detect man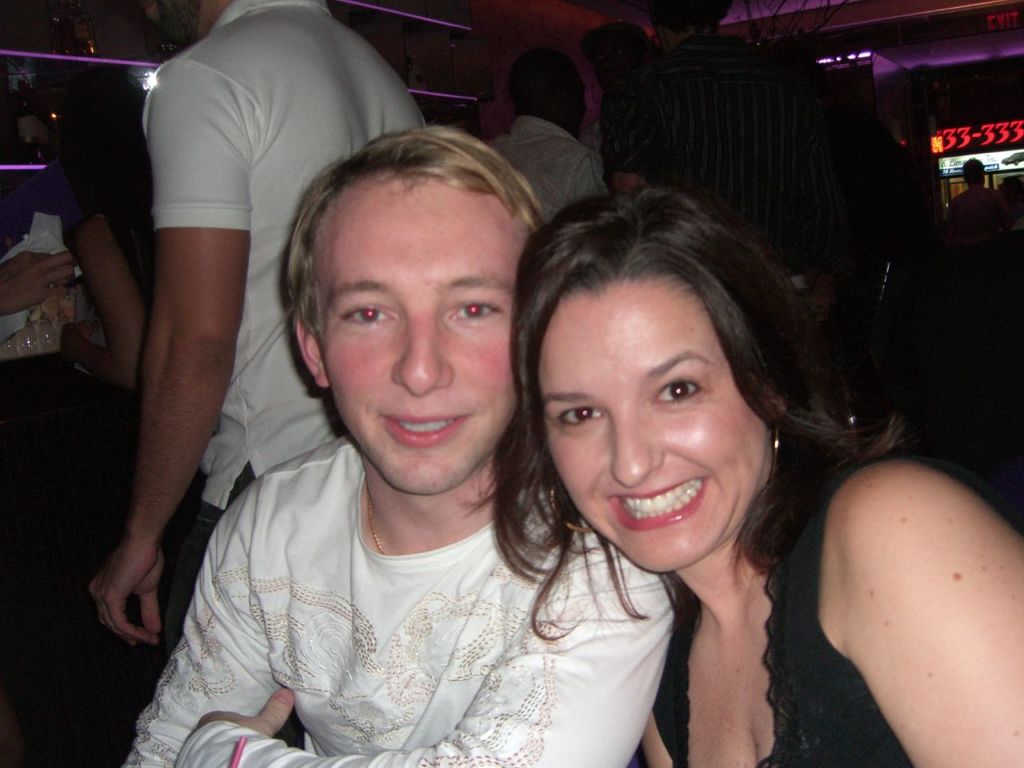
pyautogui.locateOnScreen(89, 0, 428, 645)
